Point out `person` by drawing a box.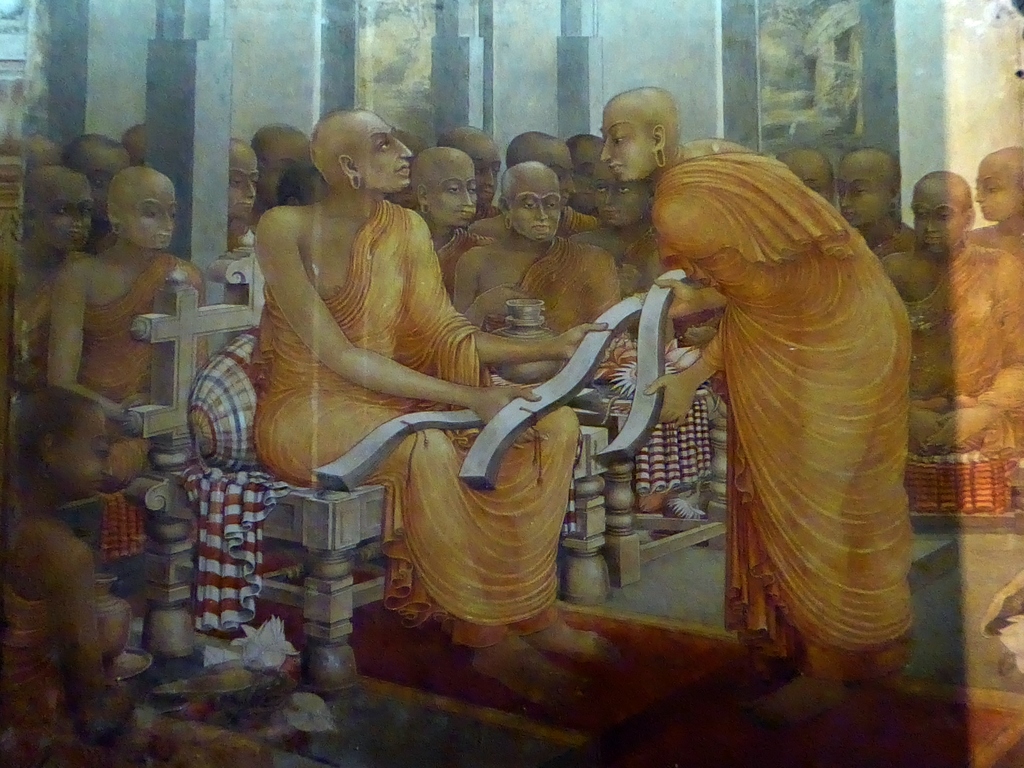
region(451, 166, 626, 386).
